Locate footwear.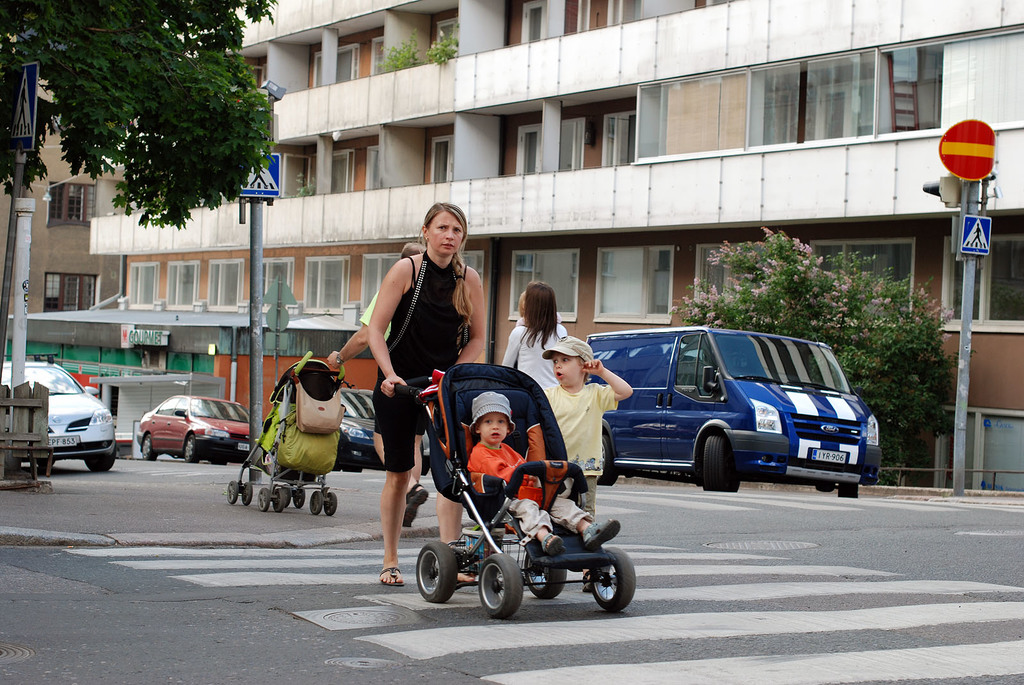
Bounding box: rect(378, 567, 401, 587).
